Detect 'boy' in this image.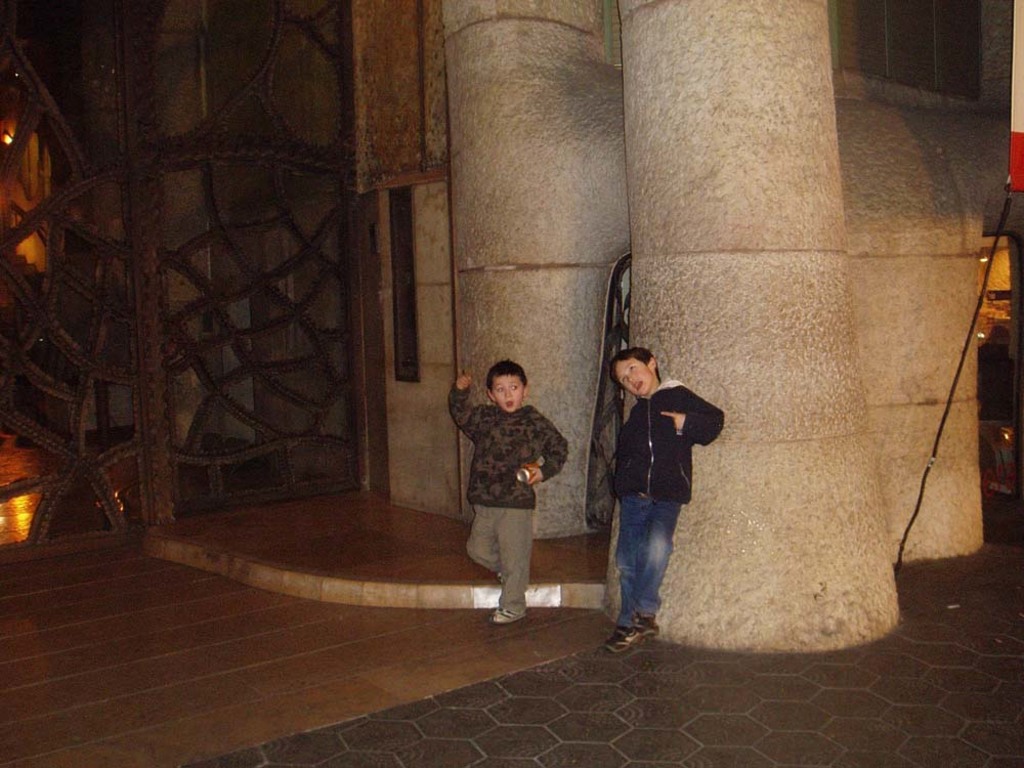
Detection: bbox=[605, 349, 723, 655].
